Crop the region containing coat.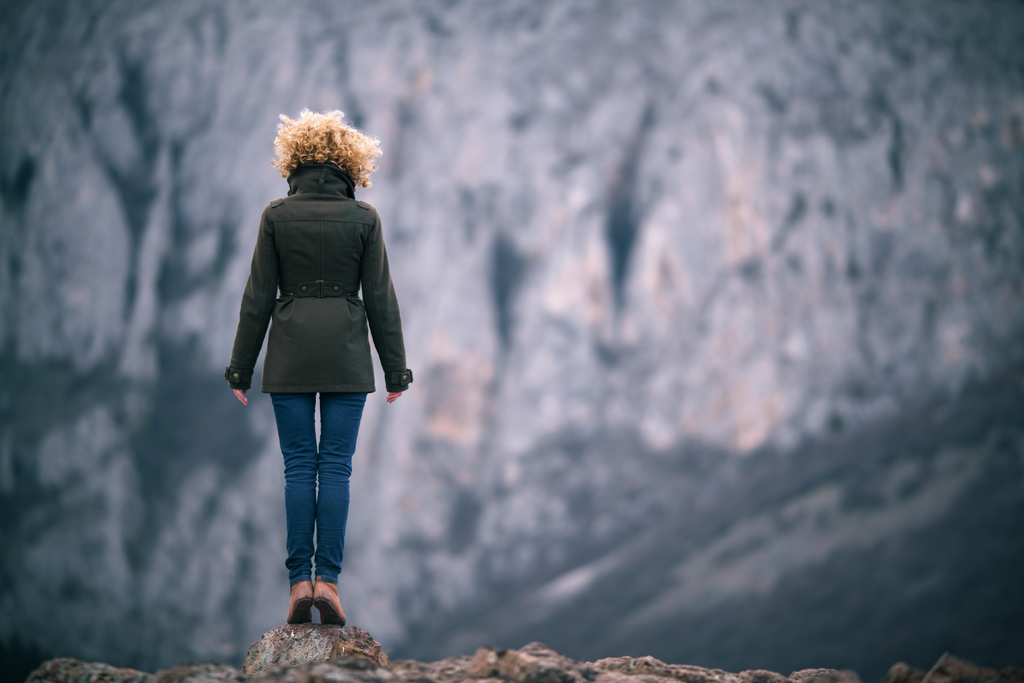
Crop region: 225 160 415 394.
